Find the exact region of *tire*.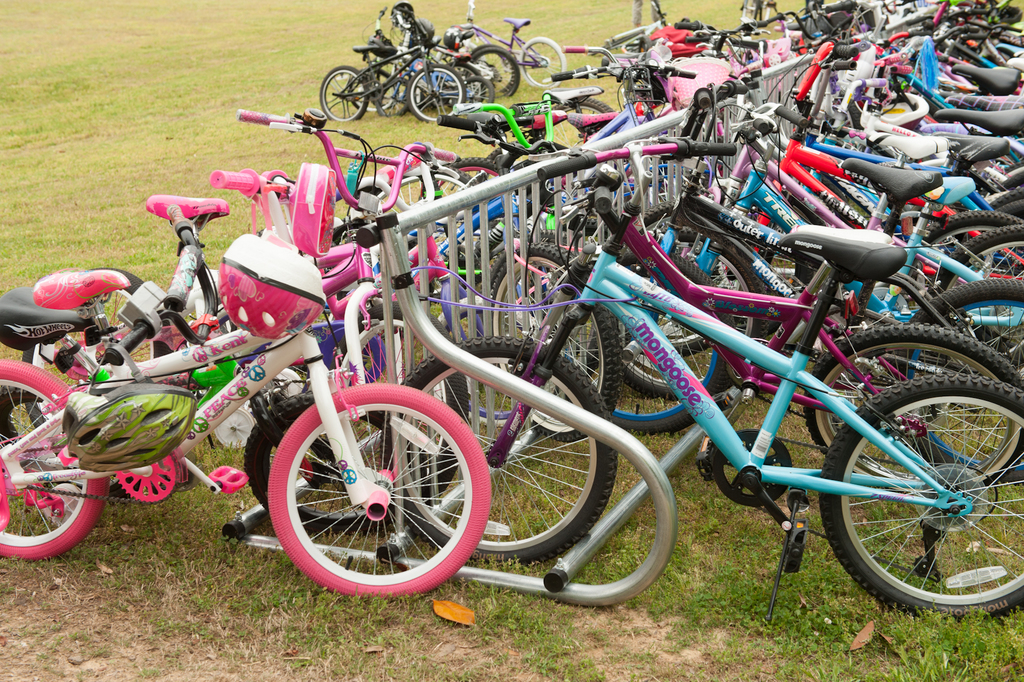
Exact region: bbox=[244, 391, 432, 533].
